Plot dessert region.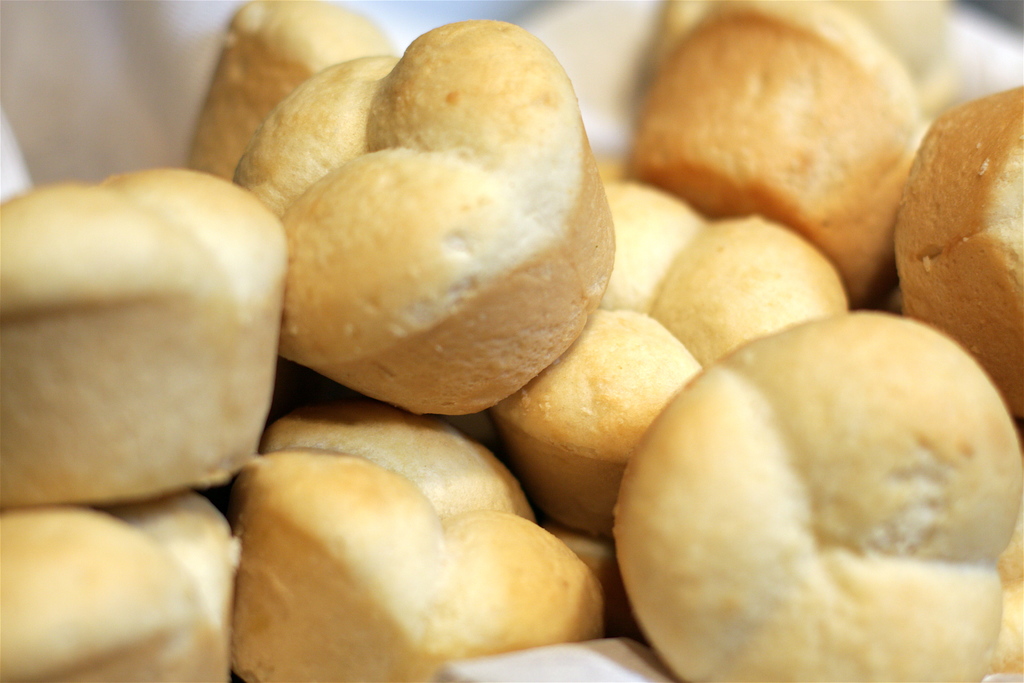
Plotted at 891:91:1021:418.
